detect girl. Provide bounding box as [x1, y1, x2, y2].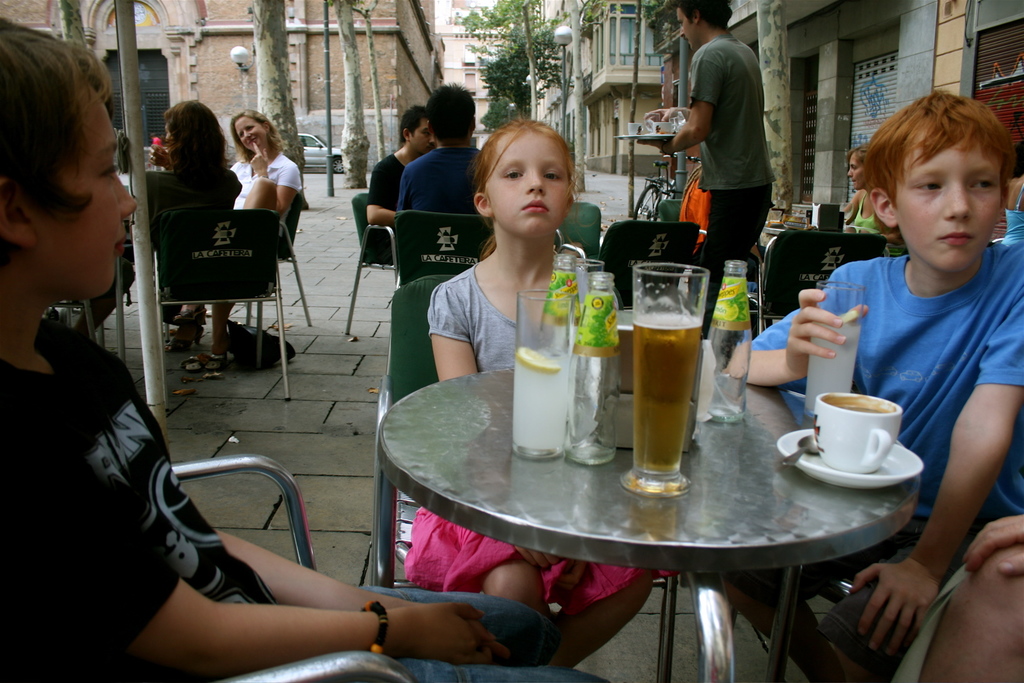
[841, 149, 880, 230].
